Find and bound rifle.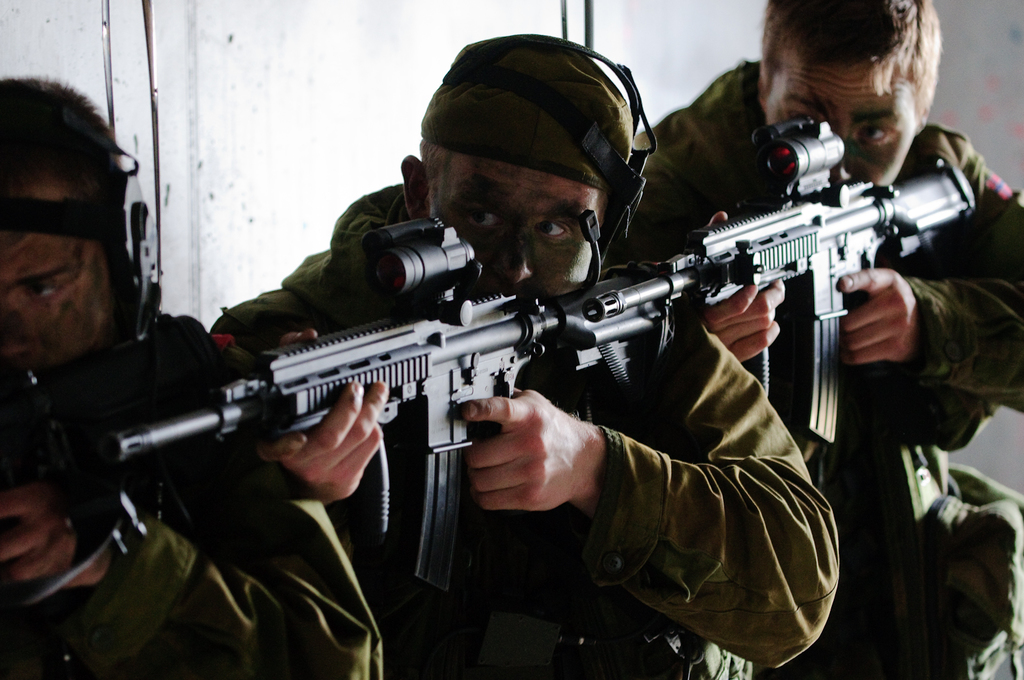
Bound: select_region(106, 199, 976, 589).
